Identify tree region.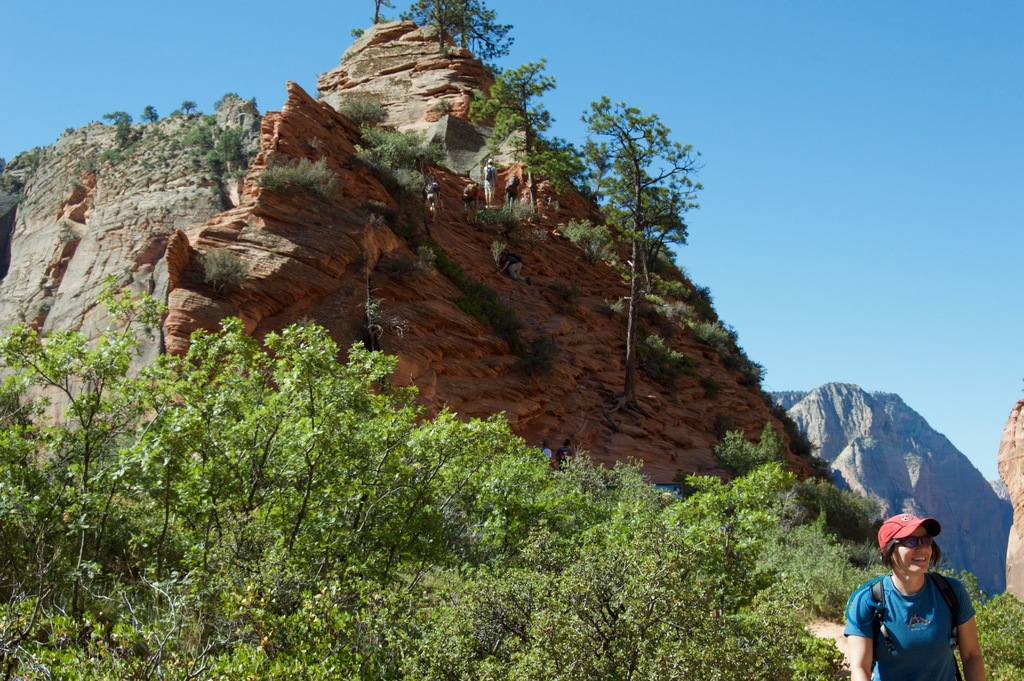
Region: x1=140 y1=104 x2=164 y2=124.
